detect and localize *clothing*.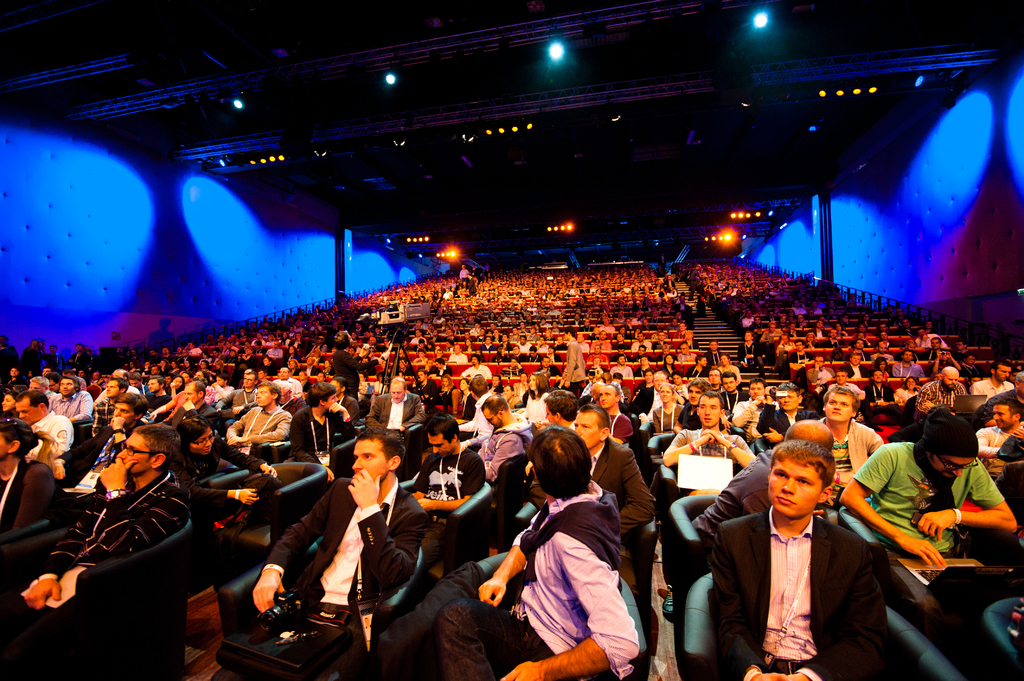
Localized at [467, 419, 532, 486].
